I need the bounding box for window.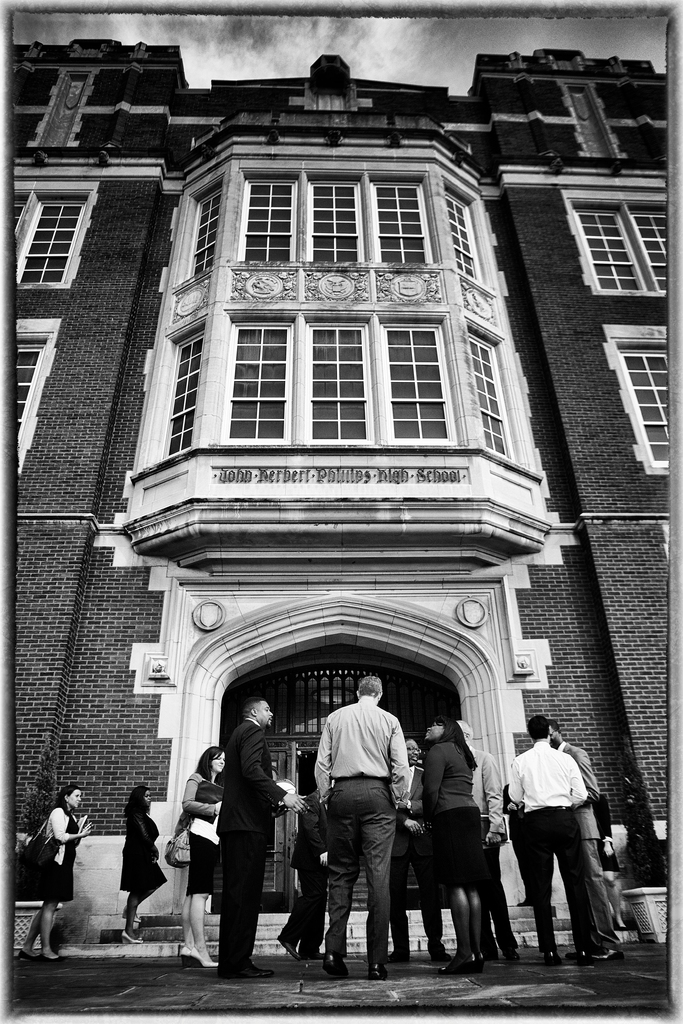
Here it is: box(6, 170, 82, 272).
